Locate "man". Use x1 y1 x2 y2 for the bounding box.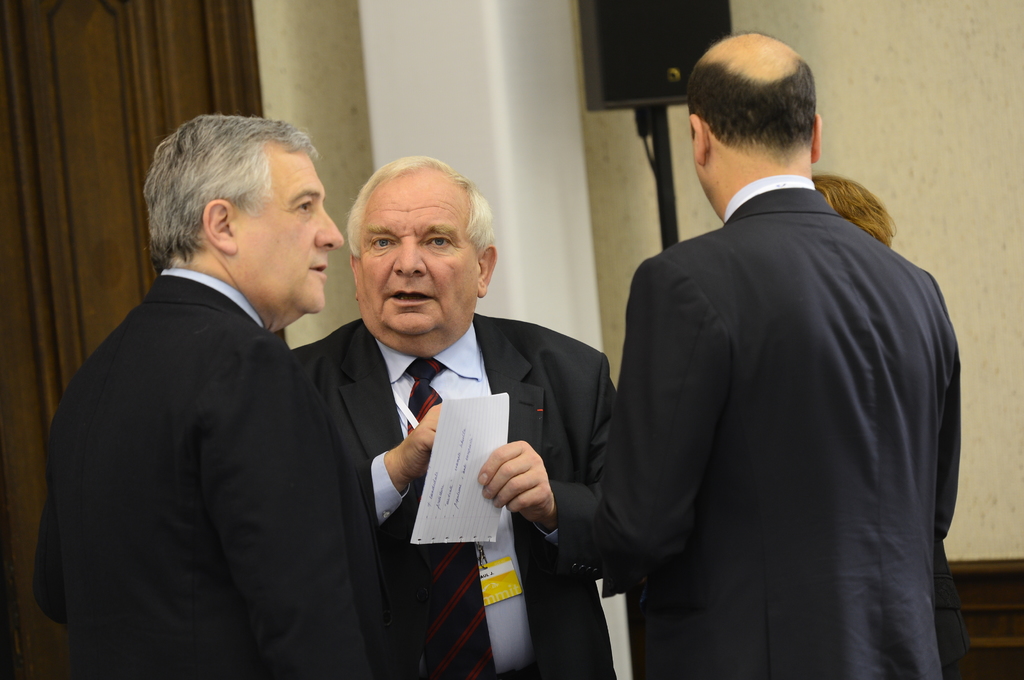
52 106 413 666.
